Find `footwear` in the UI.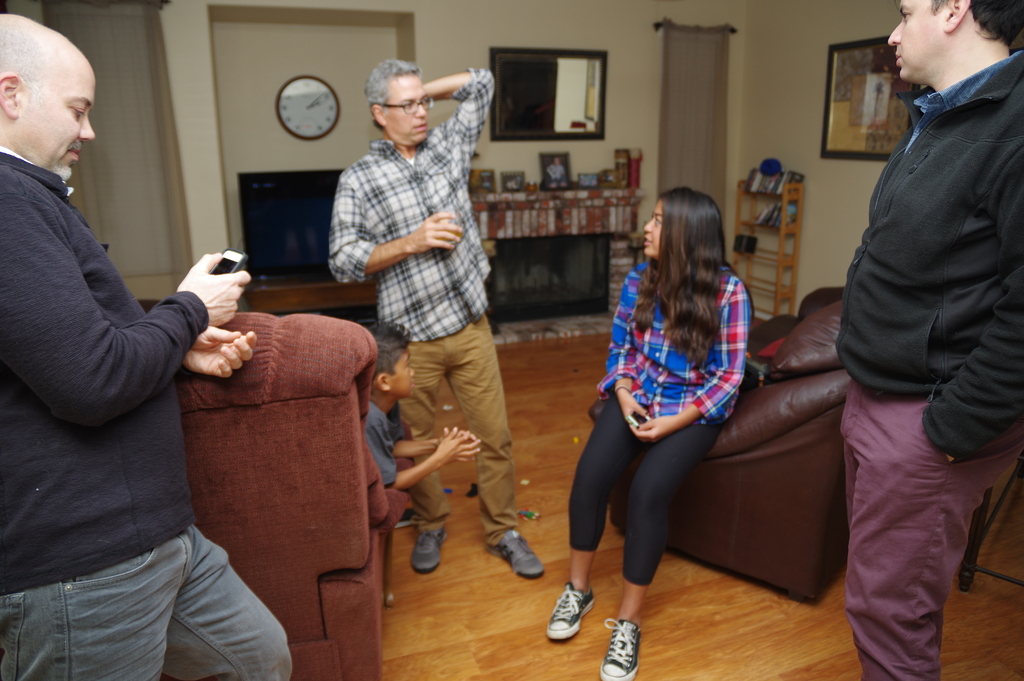
UI element at region(595, 613, 644, 676).
